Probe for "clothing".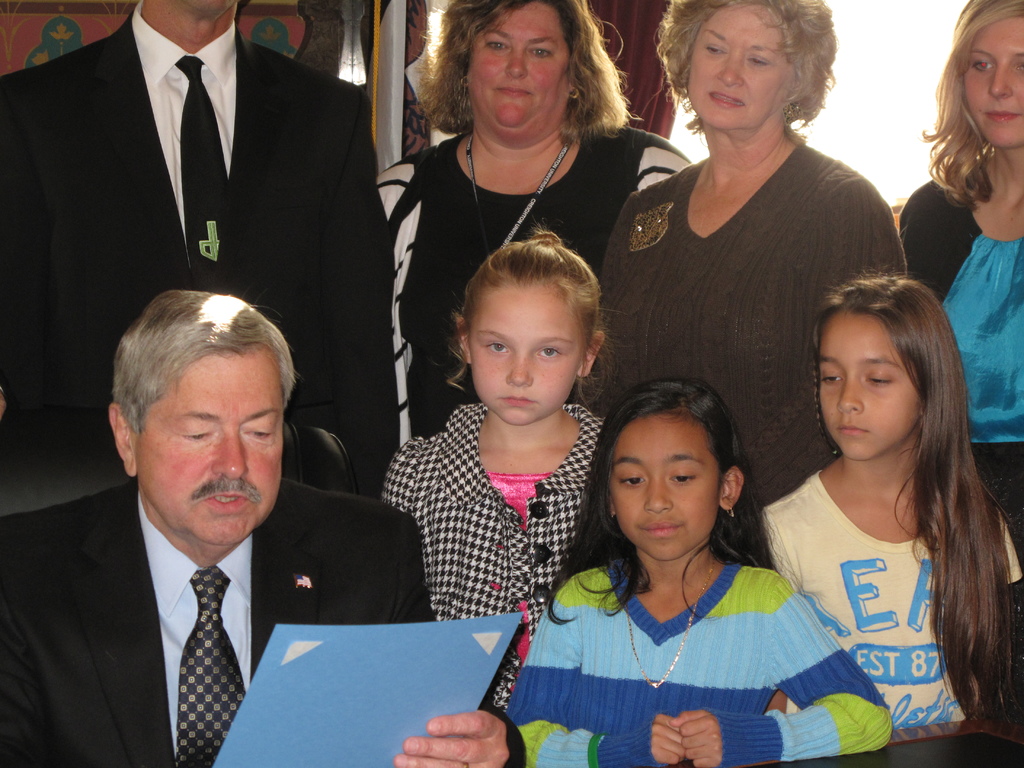
Probe result: [left=372, top=394, right=627, bottom=700].
